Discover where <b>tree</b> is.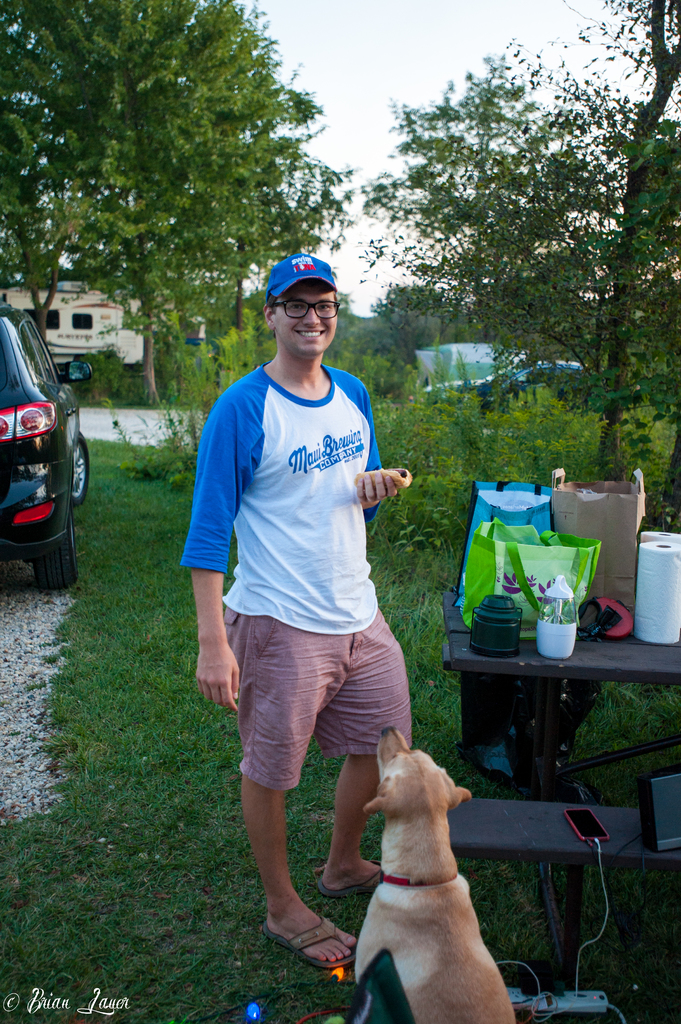
Discovered at bbox(343, 0, 680, 501).
